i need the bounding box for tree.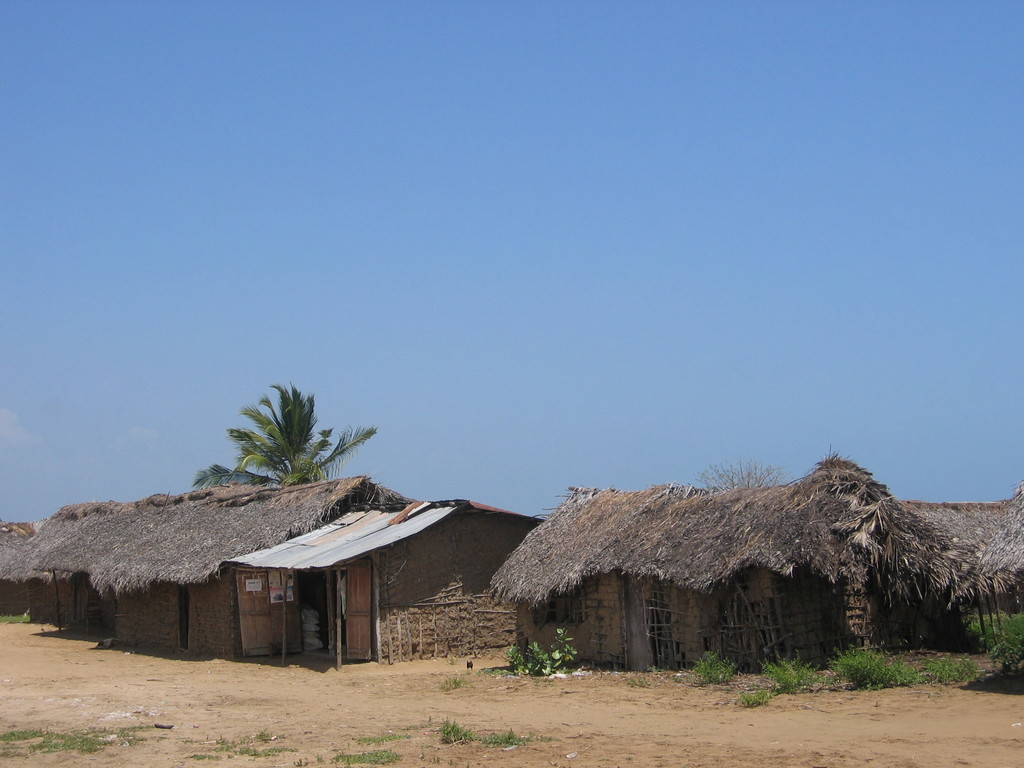
Here it is: 994,600,1023,666.
